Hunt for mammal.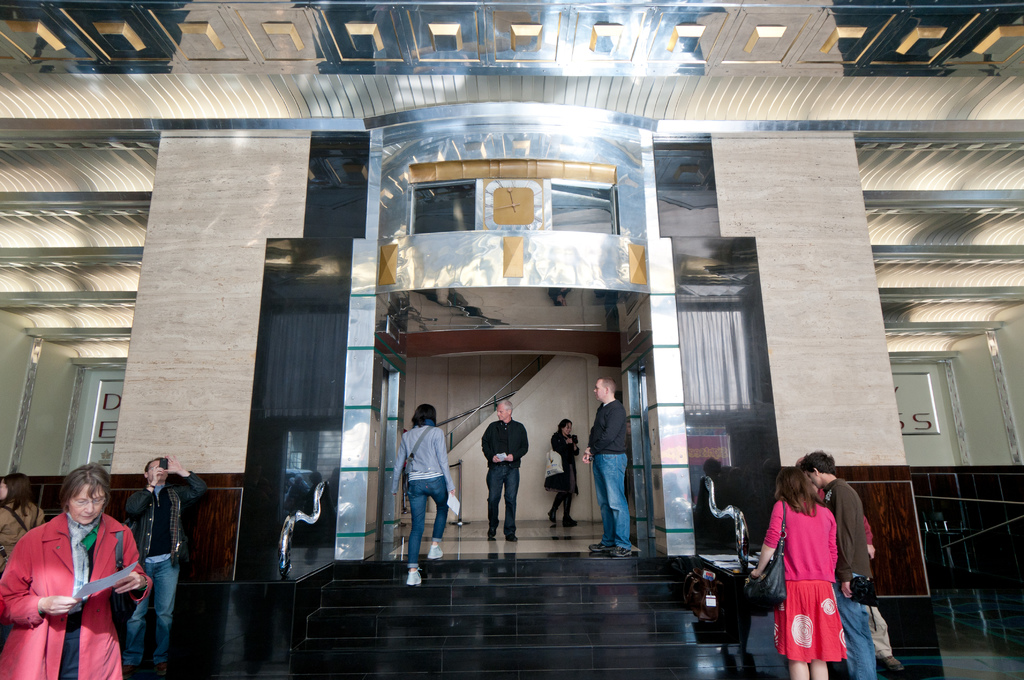
Hunted down at (797, 446, 872, 679).
